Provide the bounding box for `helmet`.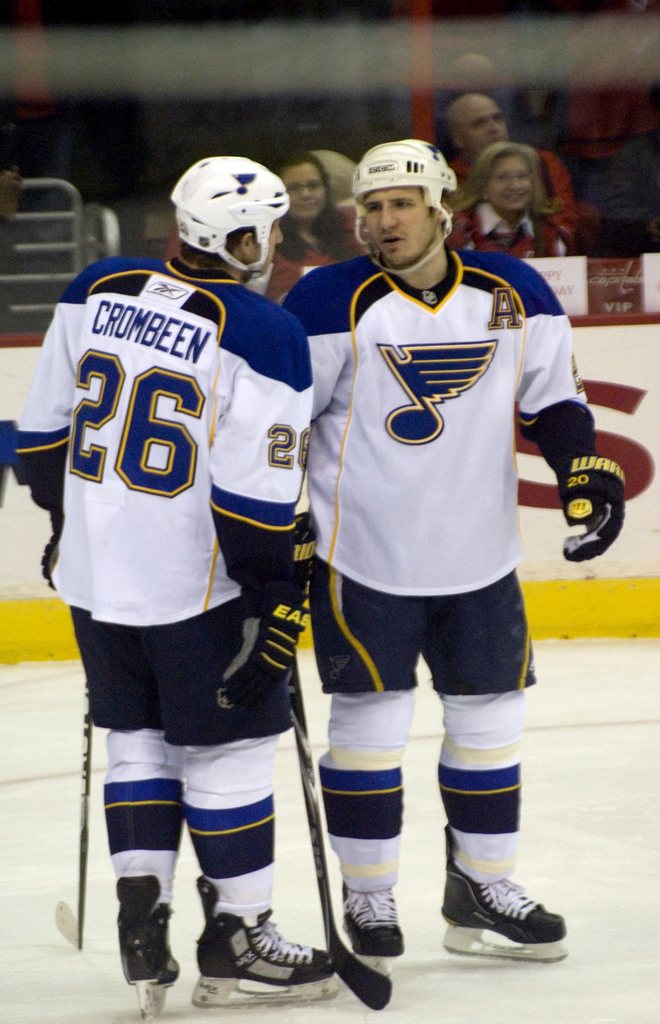
locate(348, 134, 465, 278).
